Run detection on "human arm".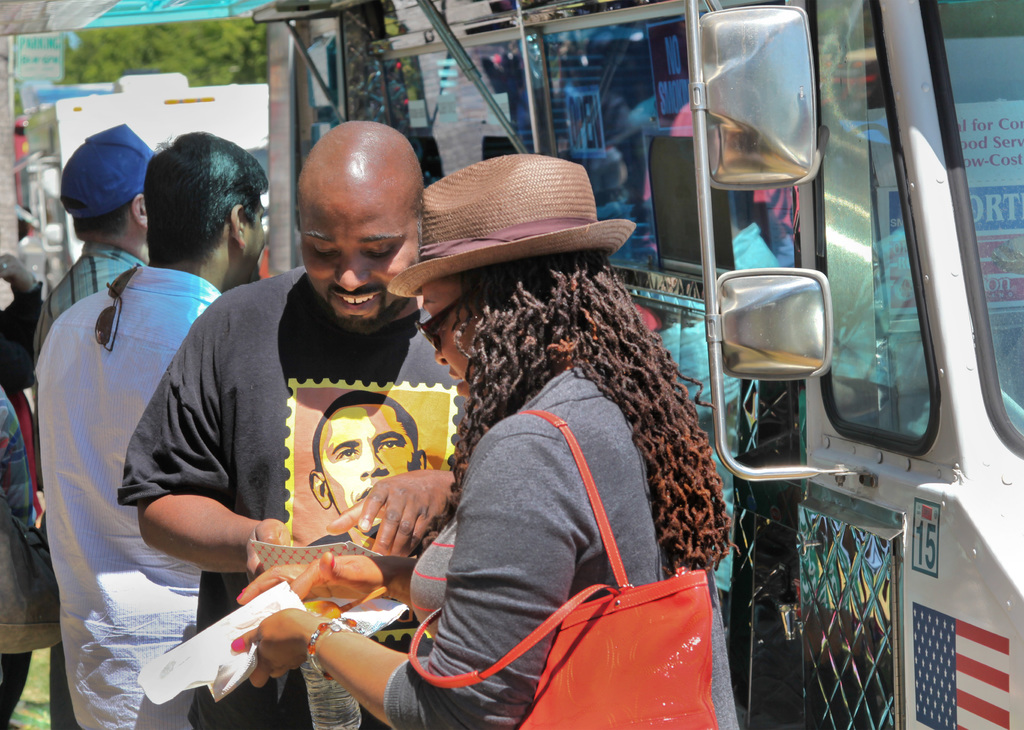
Result: 0:330:44:396.
